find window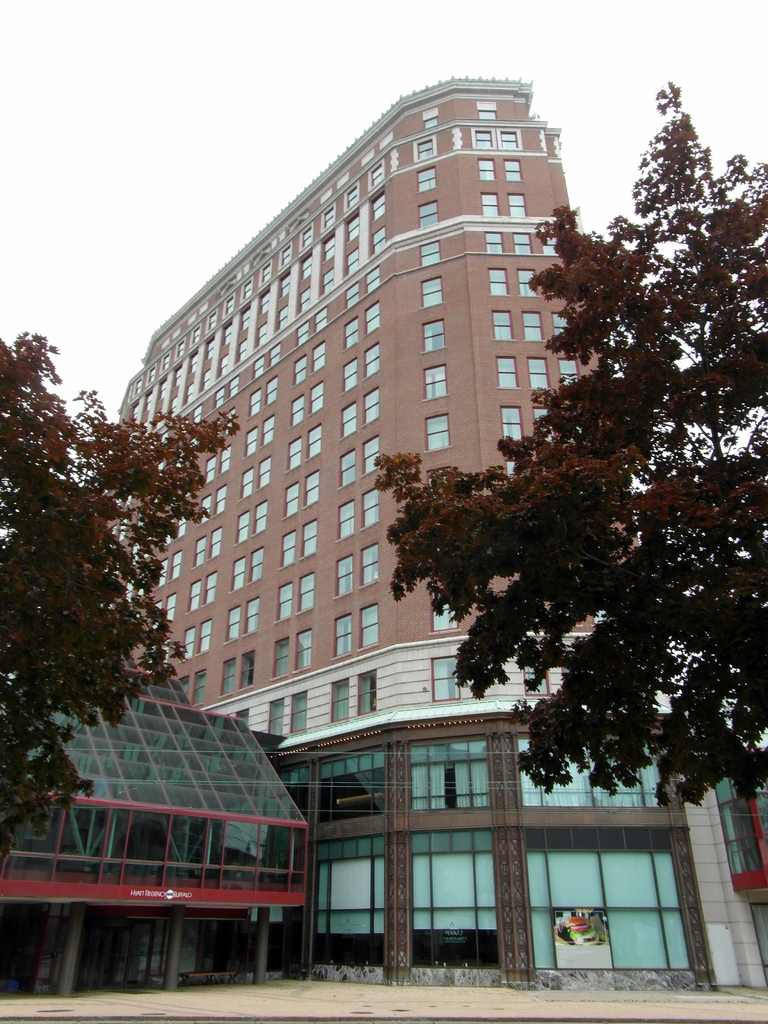
{"x1": 287, "y1": 436, "x2": 303, "y2": 473}
